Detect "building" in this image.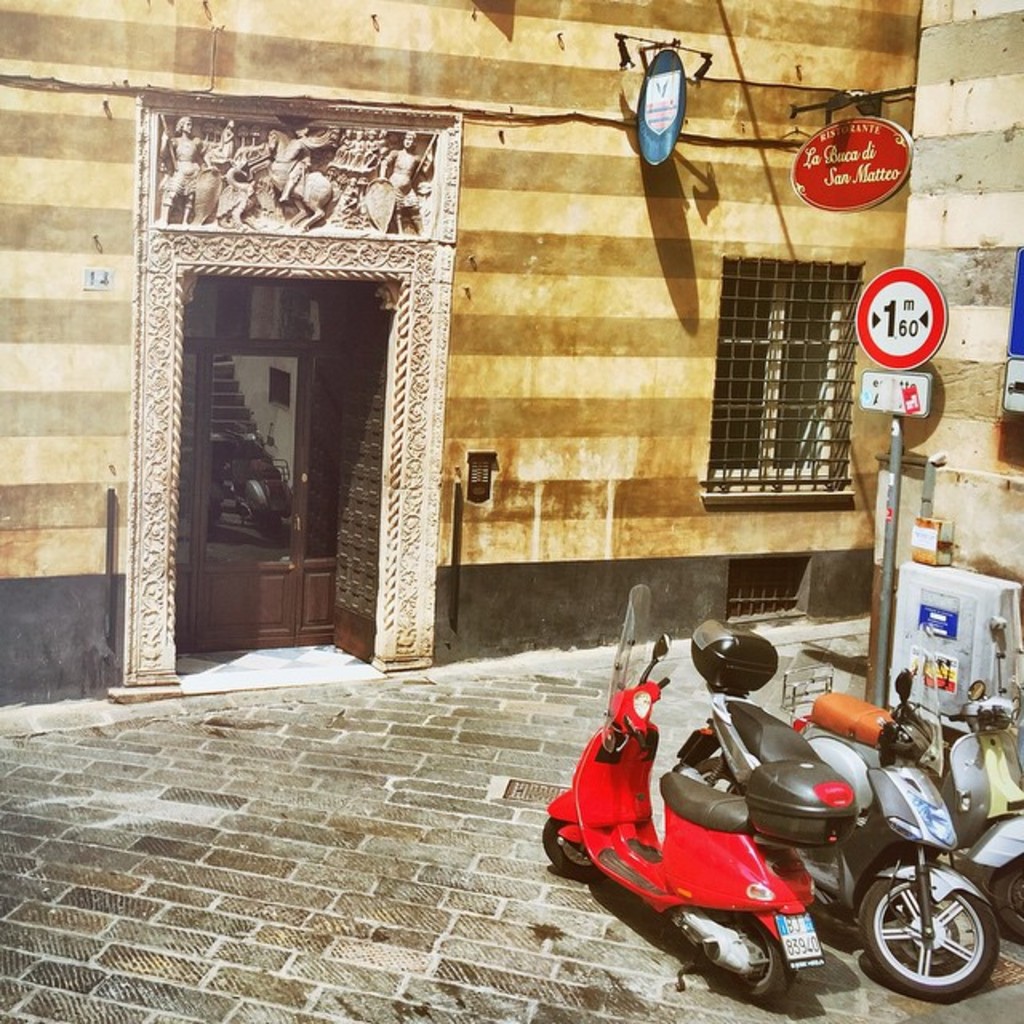
Detection: <region>872, 0, 1022, 771</region>.
